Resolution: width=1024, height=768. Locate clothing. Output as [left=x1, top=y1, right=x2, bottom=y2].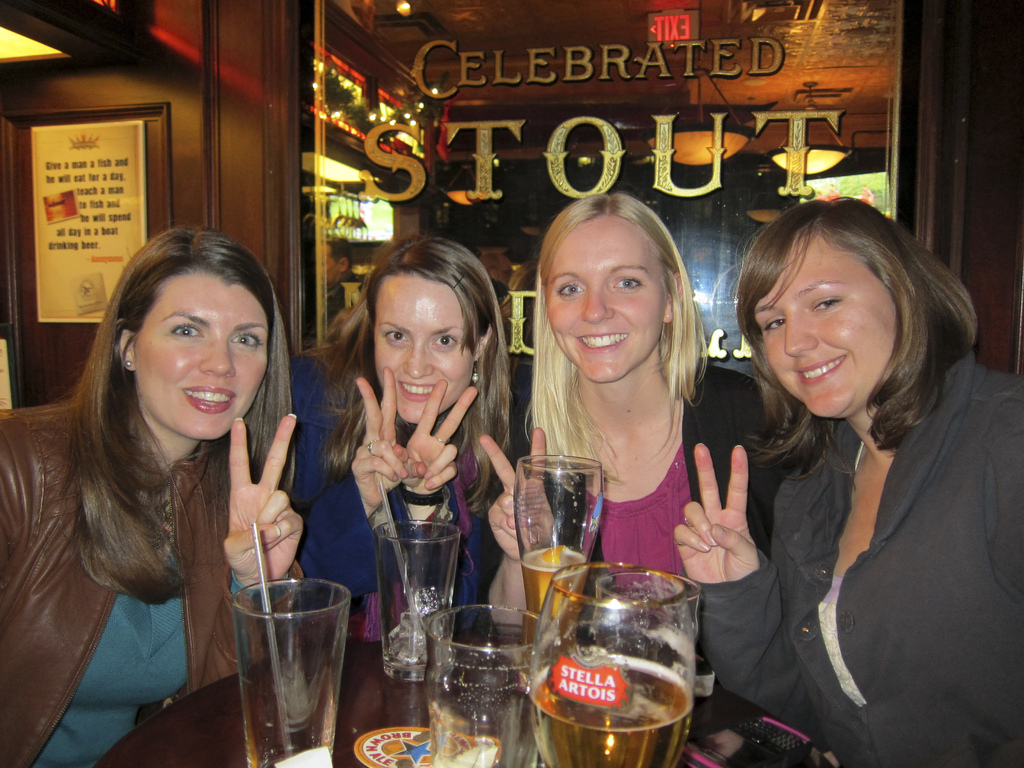
[left=691, top=344, right=1023, bottom=767].
